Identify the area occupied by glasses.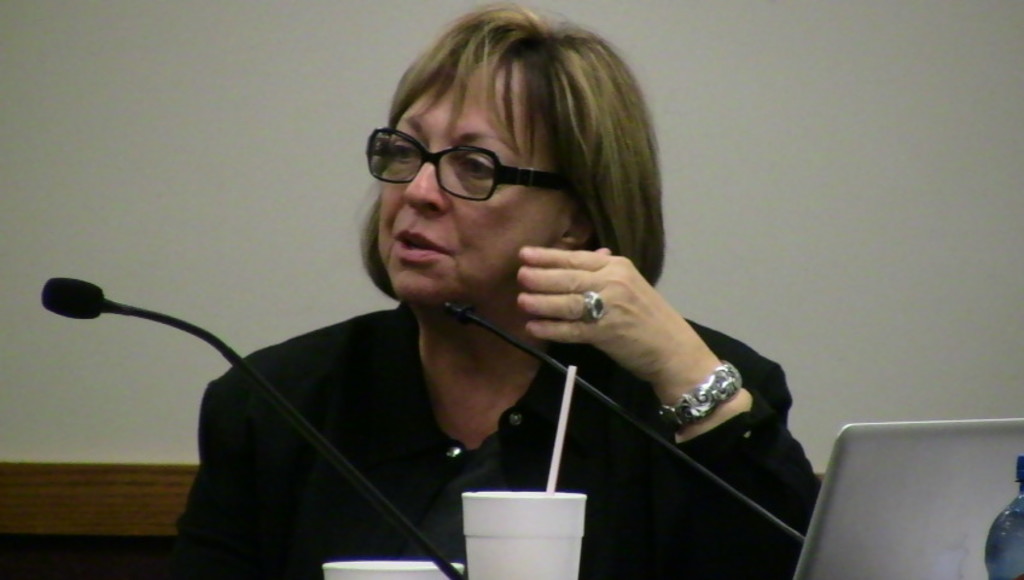
Area: BBox(372, 128, 597, 193).
